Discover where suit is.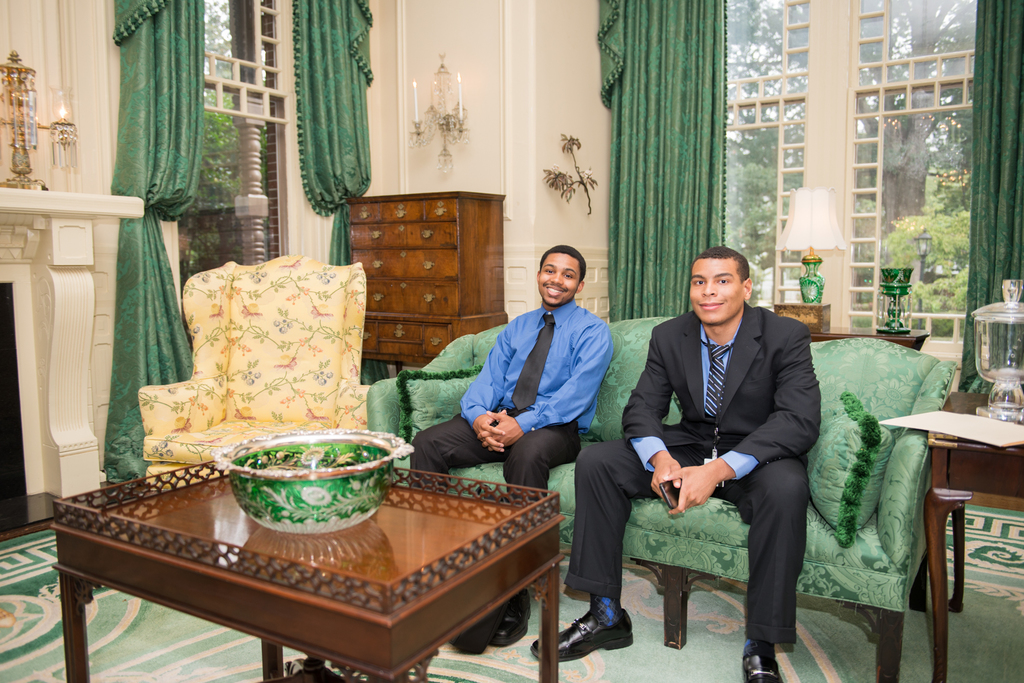
Discovered at box(632, 250, 837, 658).
